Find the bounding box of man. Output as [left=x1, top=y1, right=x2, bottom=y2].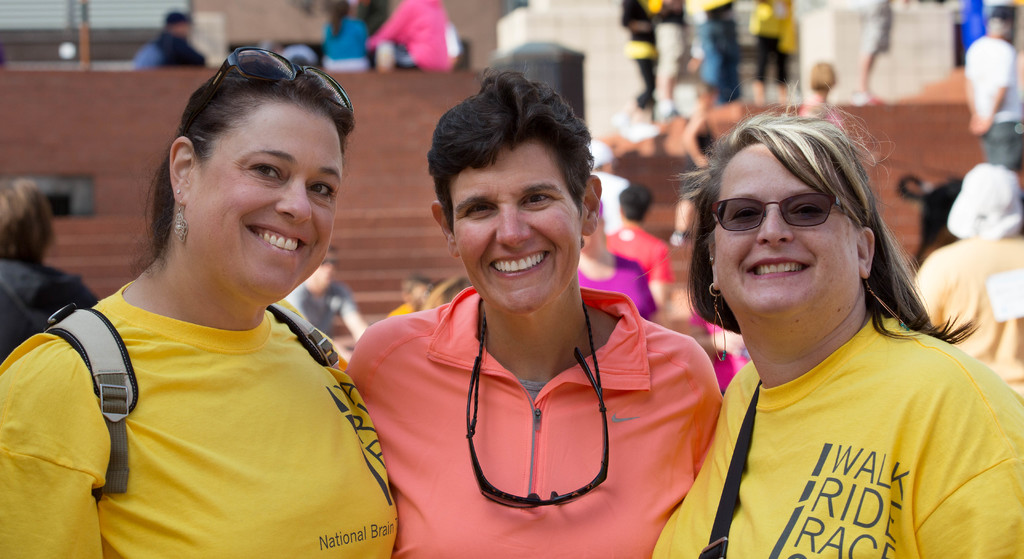
[left=605, top=182, right=675, bottom=317].
